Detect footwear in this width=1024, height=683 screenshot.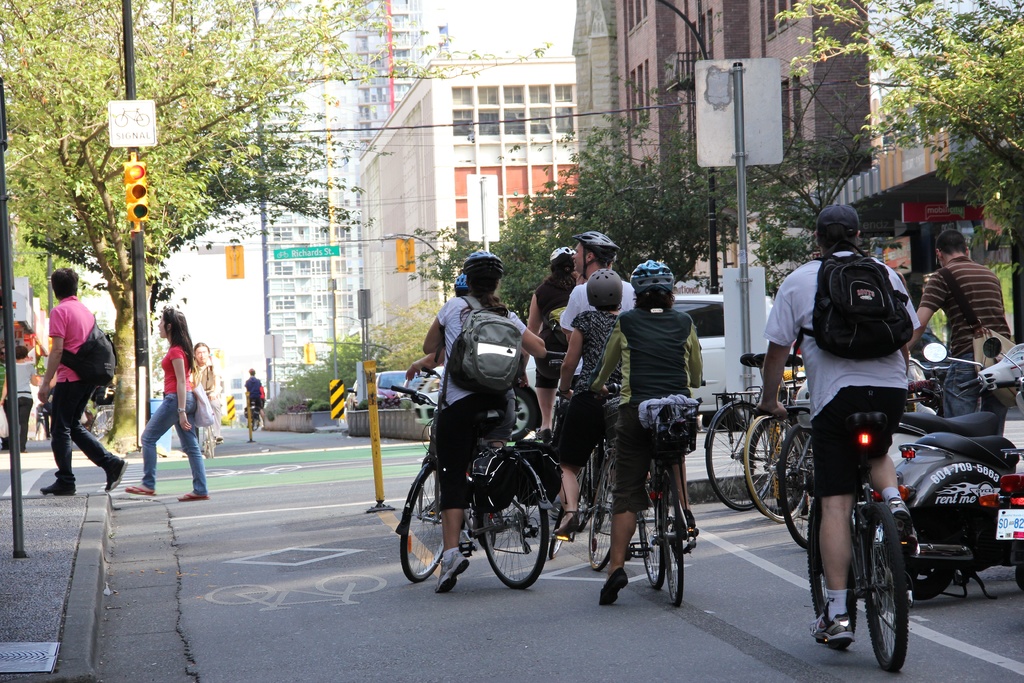
Detection: detection(434, 545, 468, 598).
